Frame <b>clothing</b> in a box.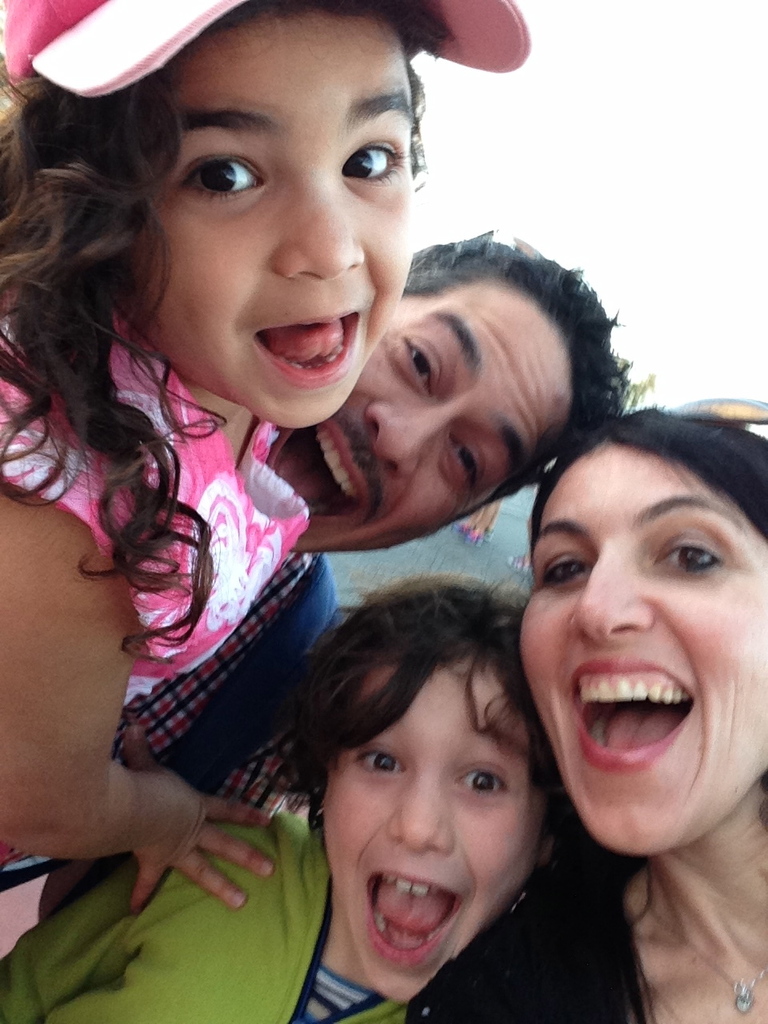
0, 811, 428, 1023.
